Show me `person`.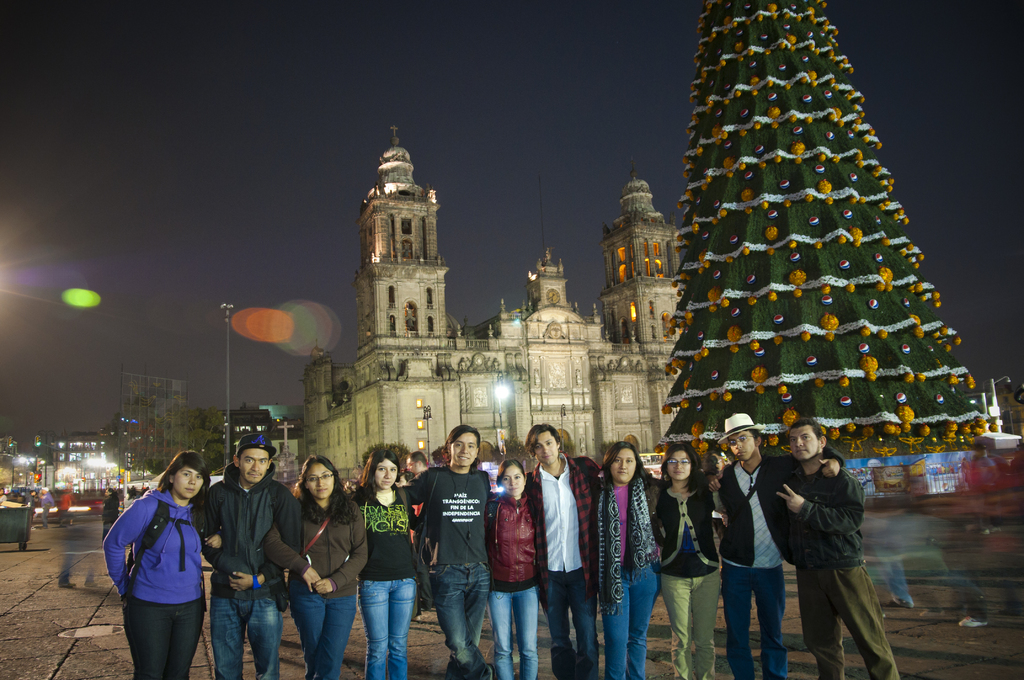
`person` is here: crop(264, 454, 373, 679).
